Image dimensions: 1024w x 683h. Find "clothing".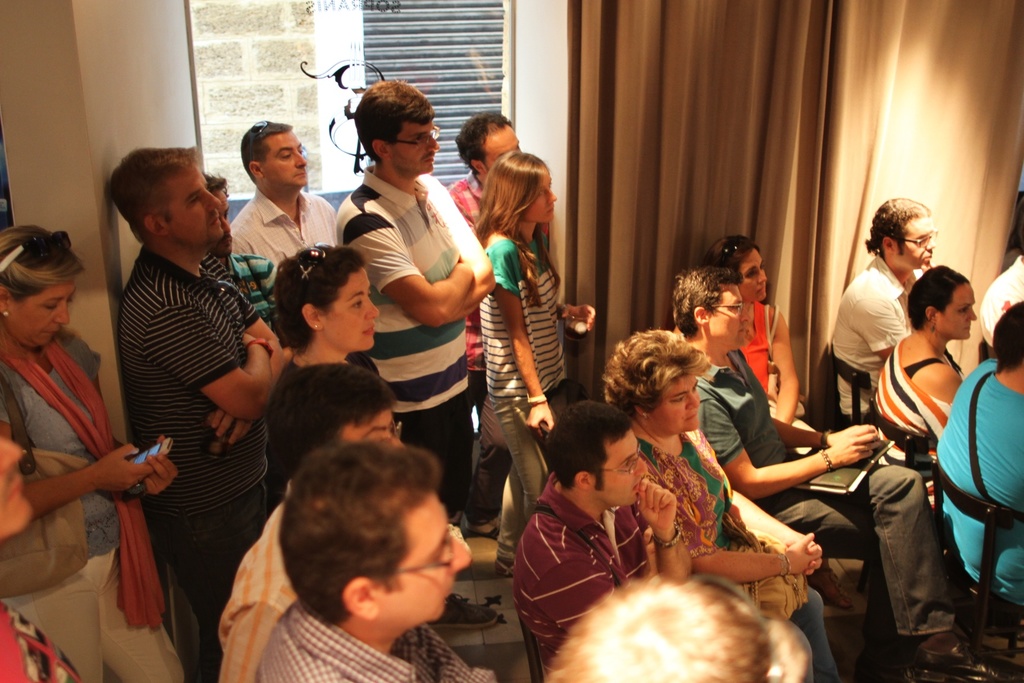
828/251/911/419.
